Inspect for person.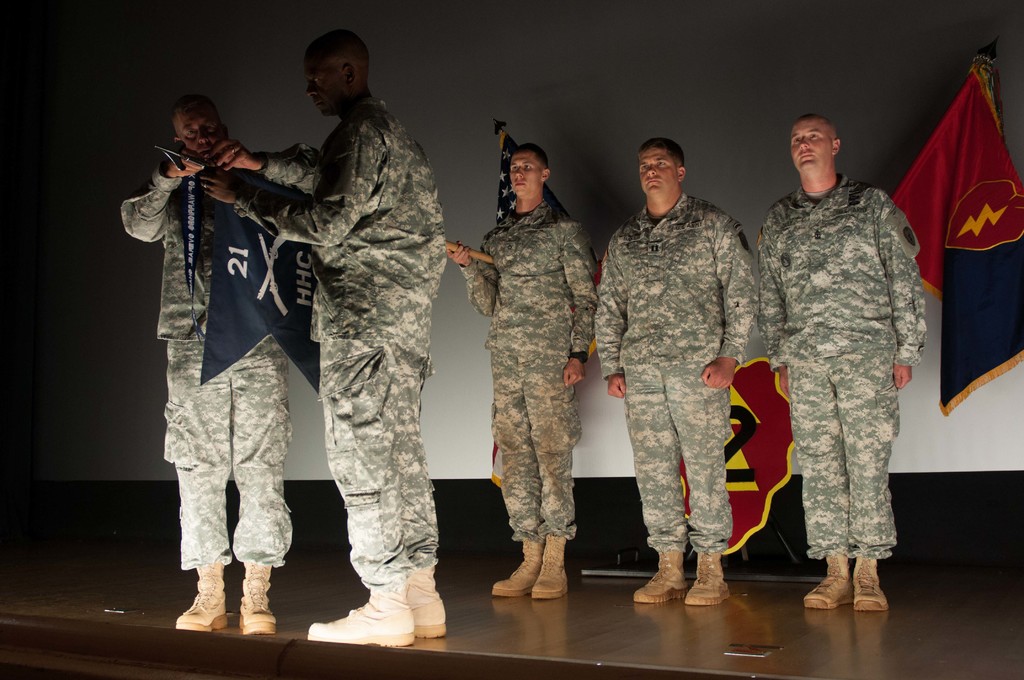
Inspection: locate(119, 100, 321, 630).
